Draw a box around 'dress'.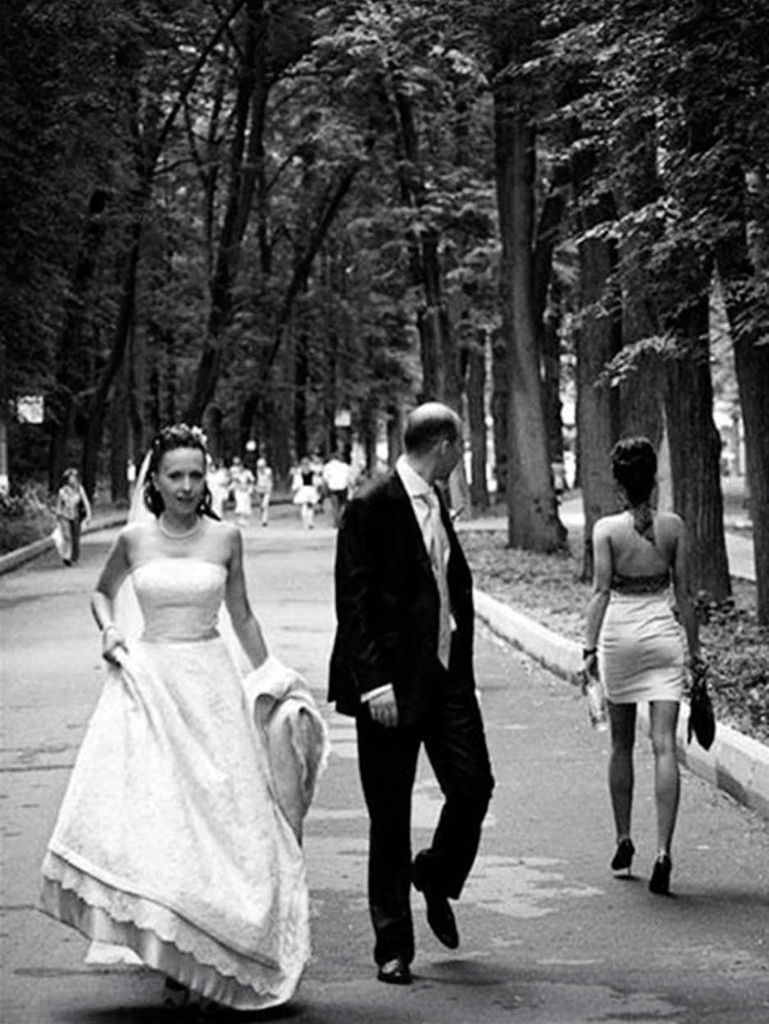
locate(43, 387, 326, 1001).
